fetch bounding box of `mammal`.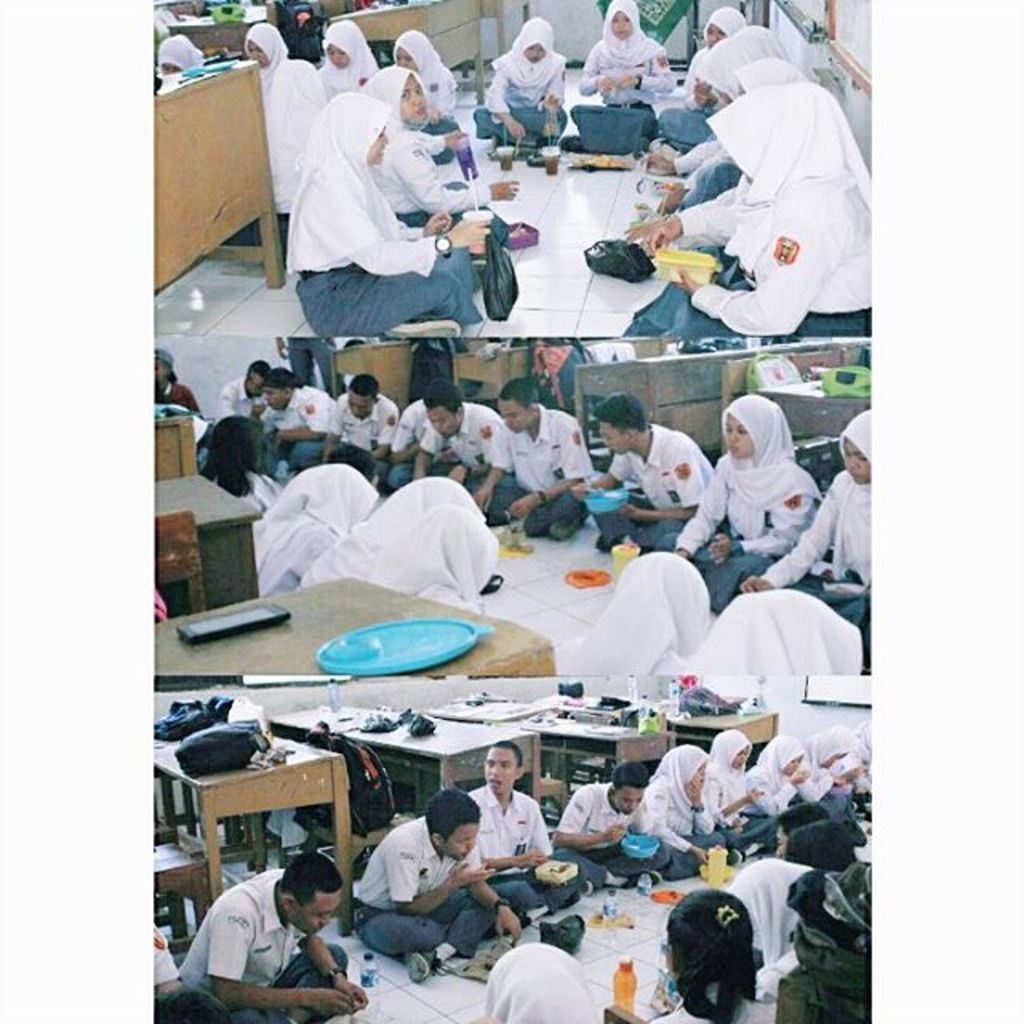
Bbox: 470, 938, 606, 1022.
